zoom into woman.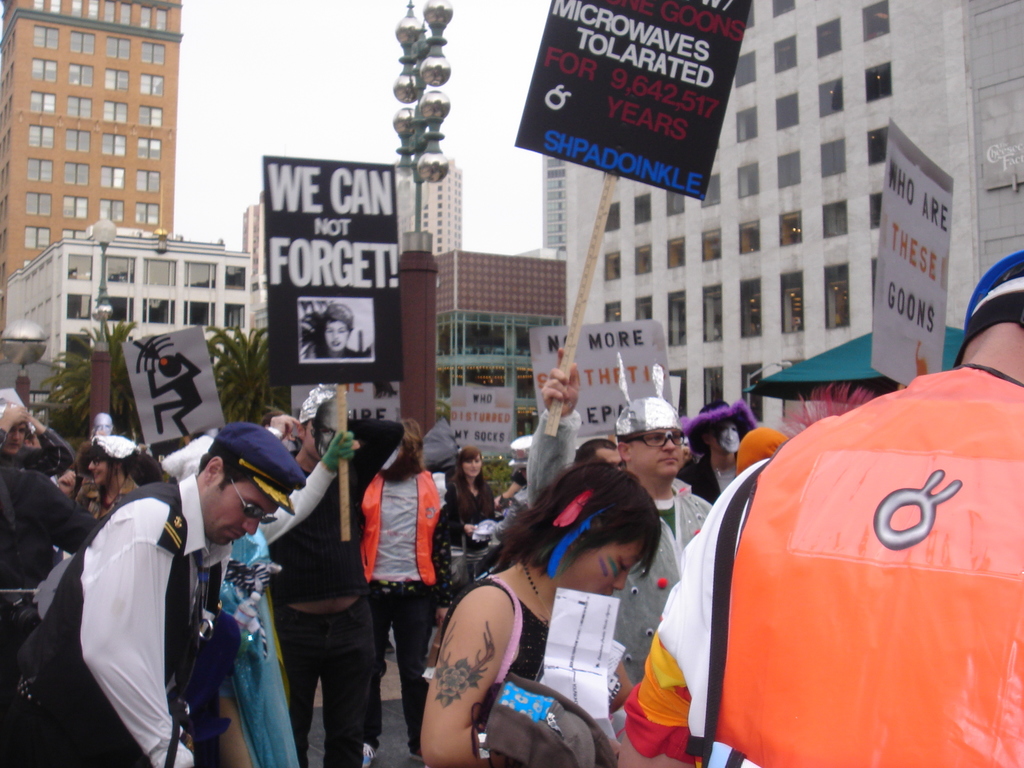
Zoom target: l=61, t=437, r=145, b=525.
